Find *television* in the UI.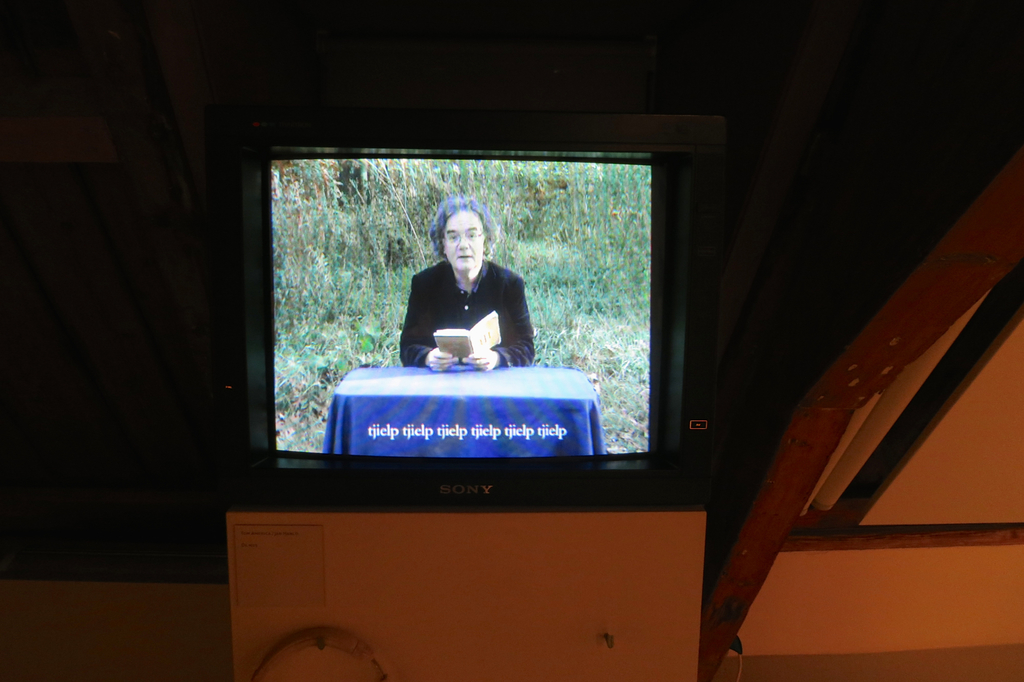
UI element at [208, 102, 728, 503].
